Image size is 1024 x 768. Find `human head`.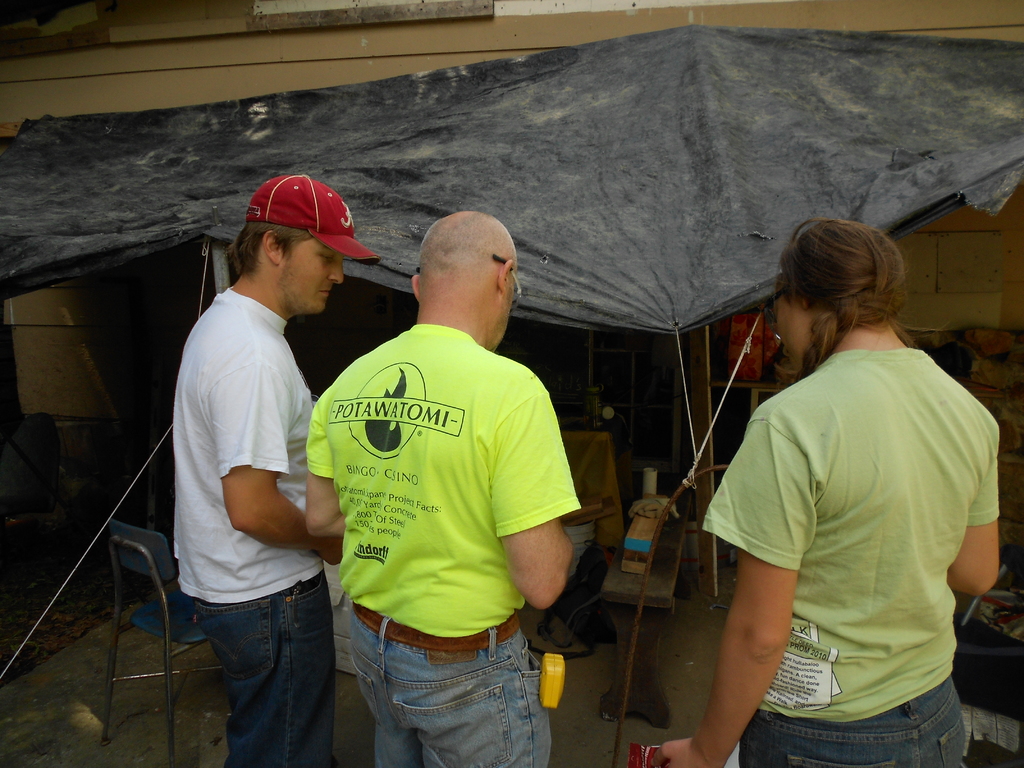
<region>409, 208, 525, 346</region>.
